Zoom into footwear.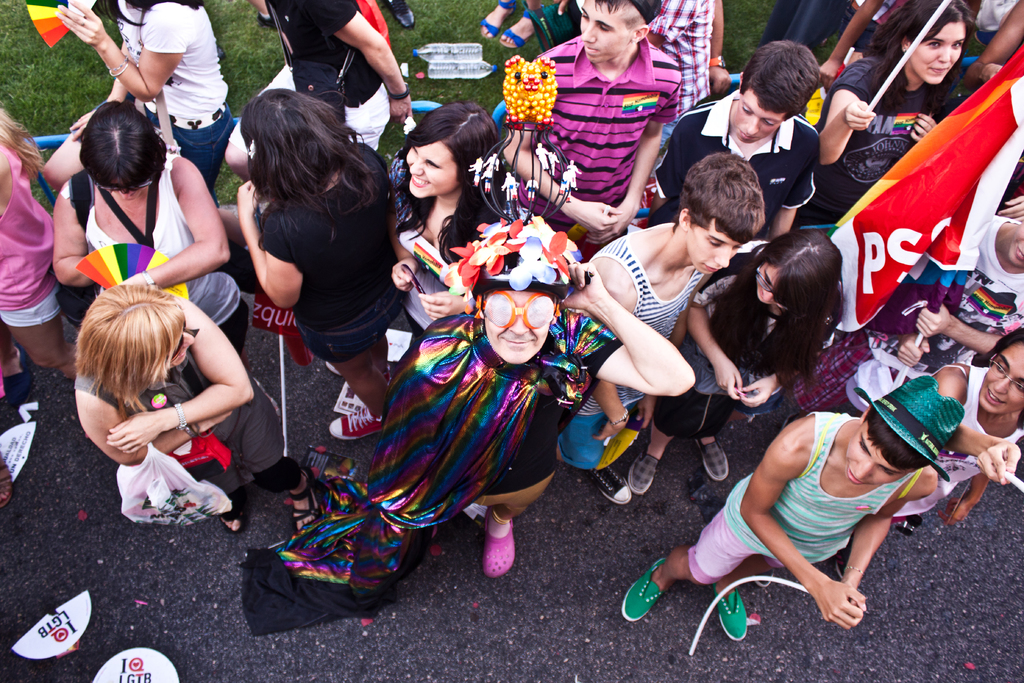
Zoom target: 502 4 542 49.
